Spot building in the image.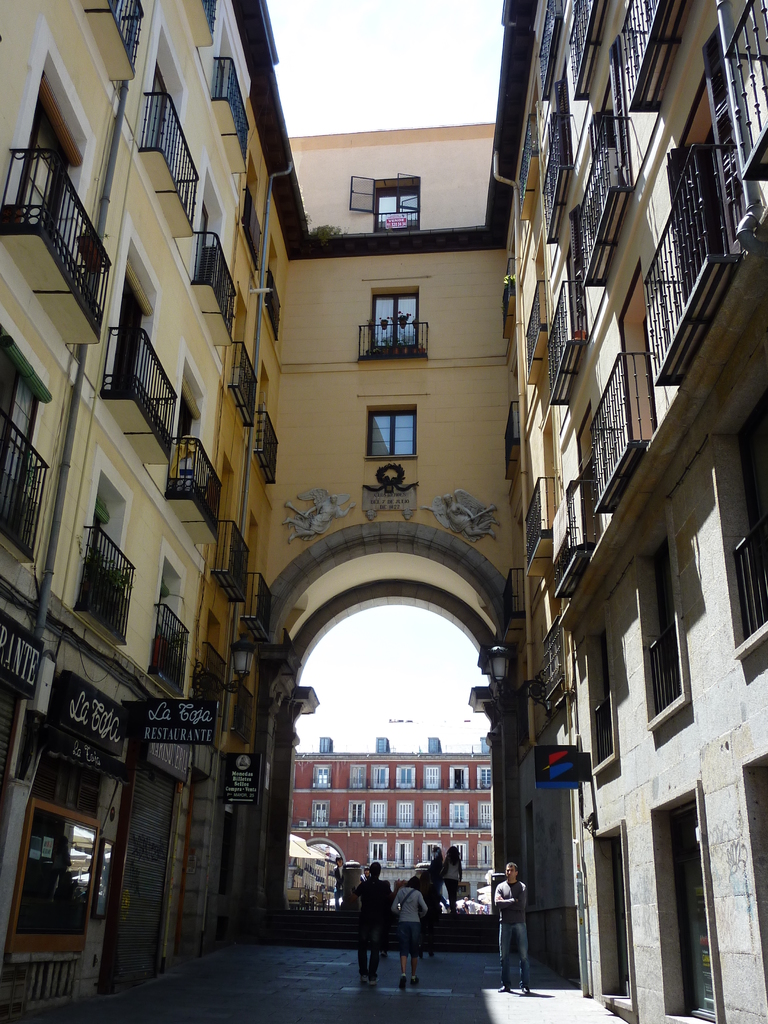
building found at detection(291, 739, 492, 909).
